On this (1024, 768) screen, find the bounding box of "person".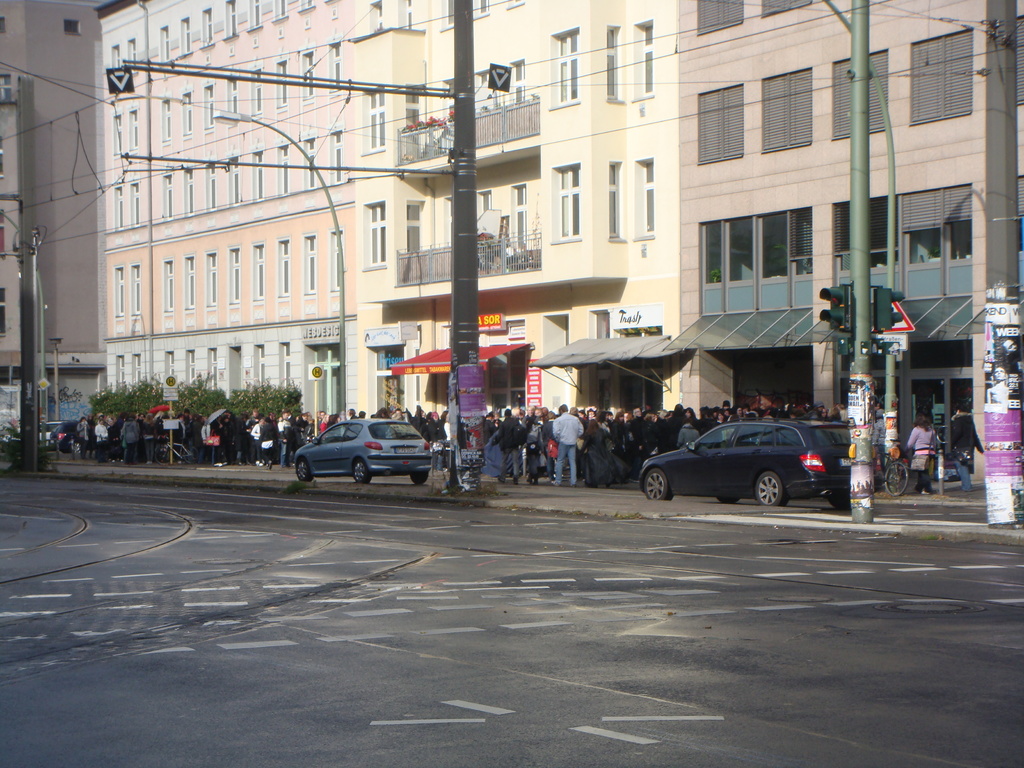
Bounding box: x1=941, y1=405, x2=985, y2=486.
